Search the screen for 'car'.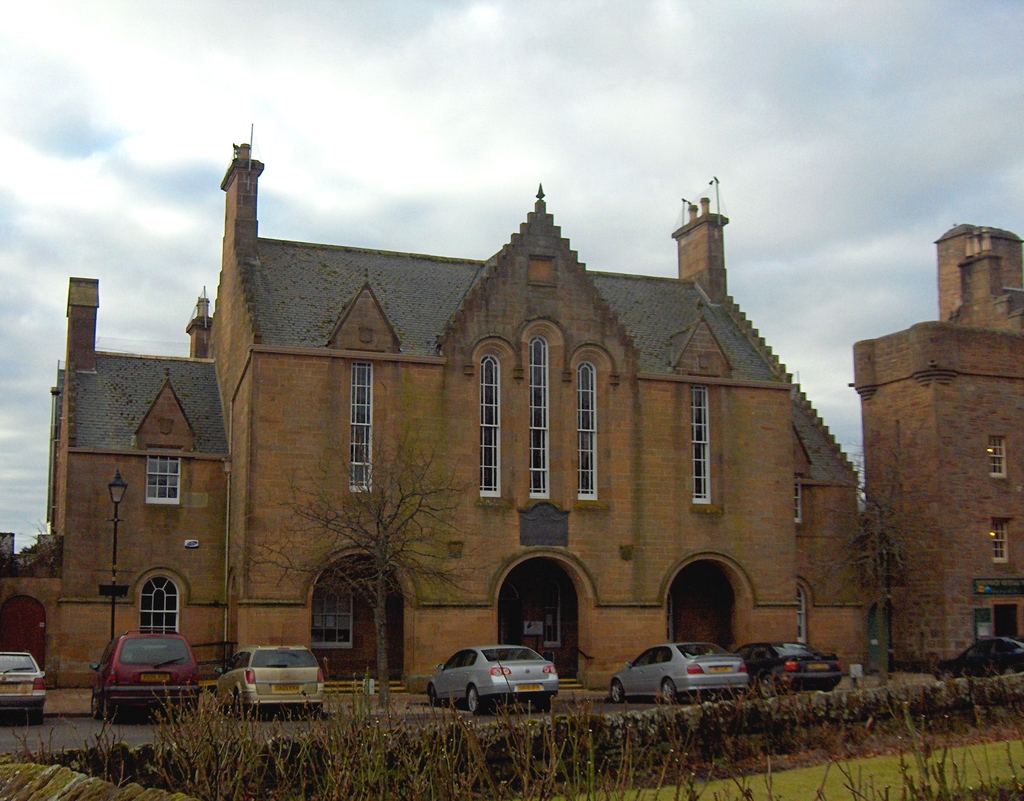
Found at <region>88, 629, 202, 722</region>.
